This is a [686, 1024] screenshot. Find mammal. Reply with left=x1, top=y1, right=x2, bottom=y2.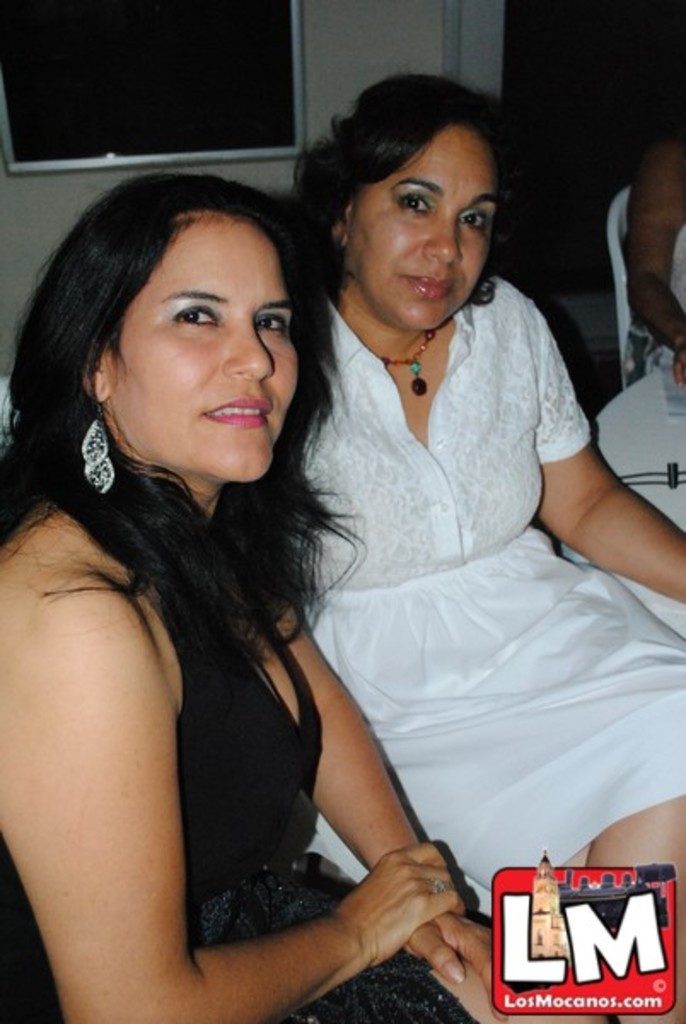
left=625, top=145, right=684, bottom=377.
